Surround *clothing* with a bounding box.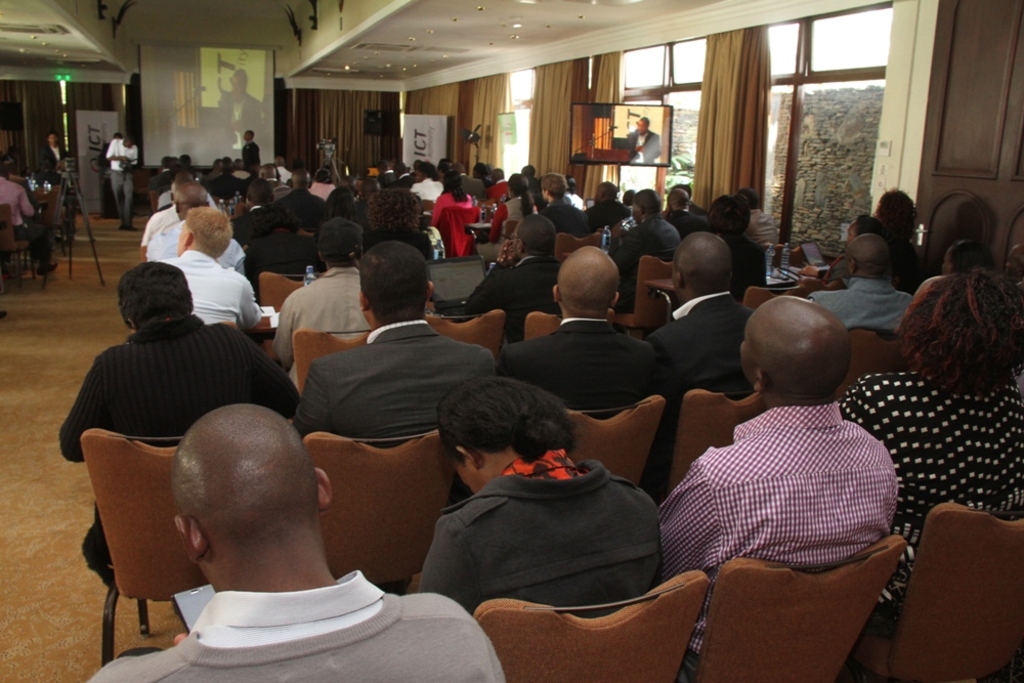
locate(606, 216, 679, 288).
